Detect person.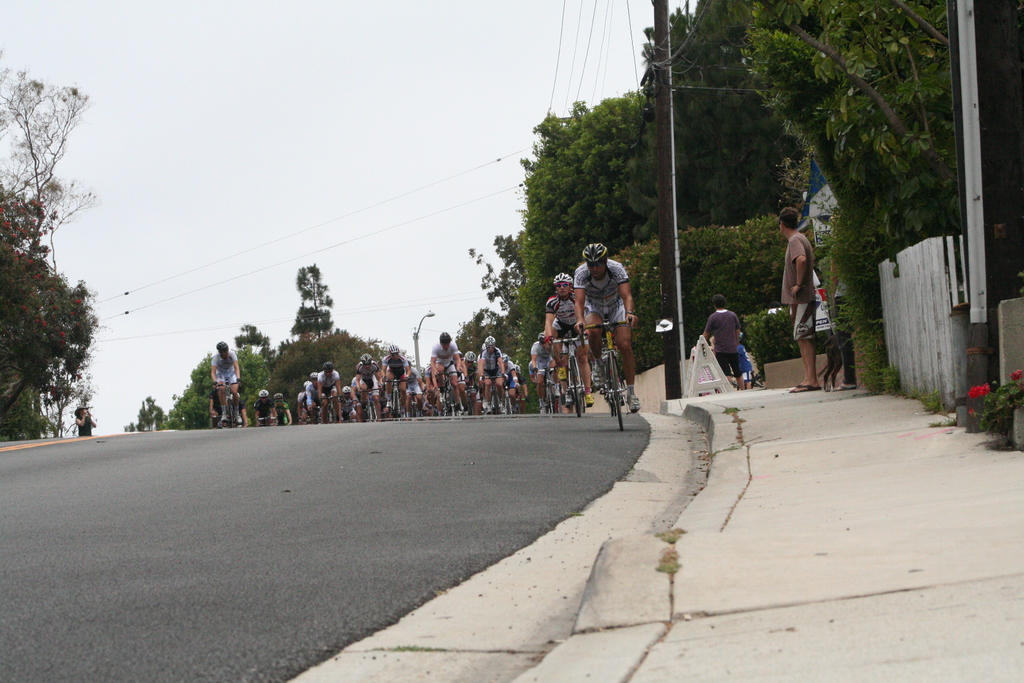
Detected at [left=701, top=293, right=746, bottom=391].
